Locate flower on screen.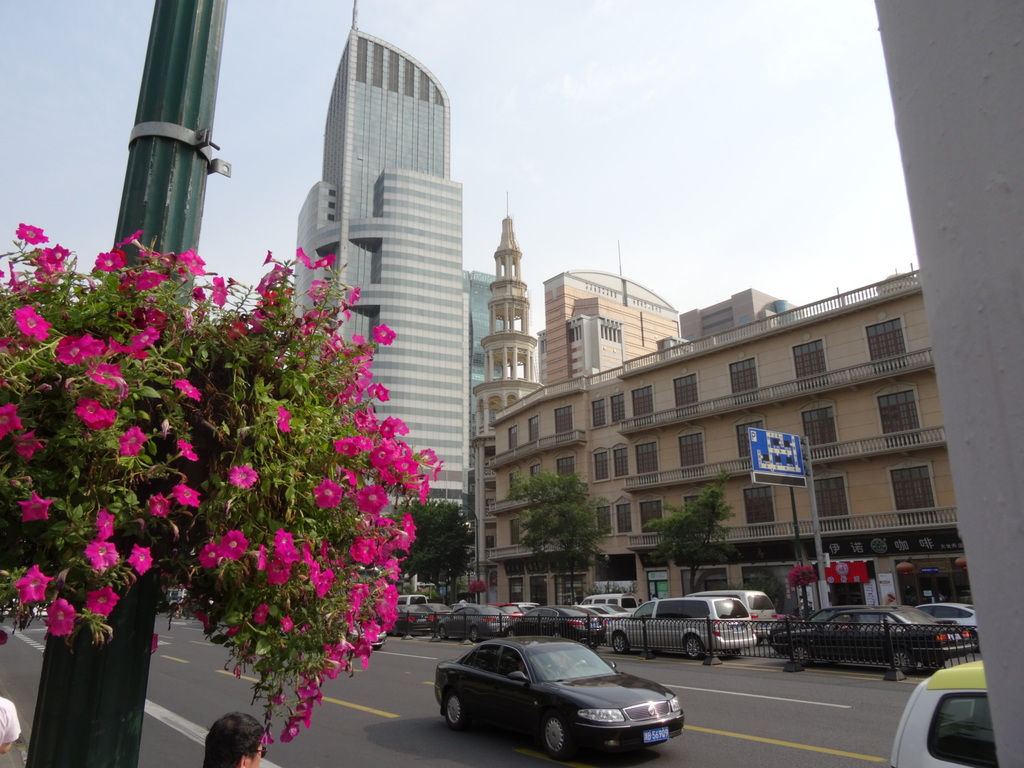
On screen at (11,426,50,458).
